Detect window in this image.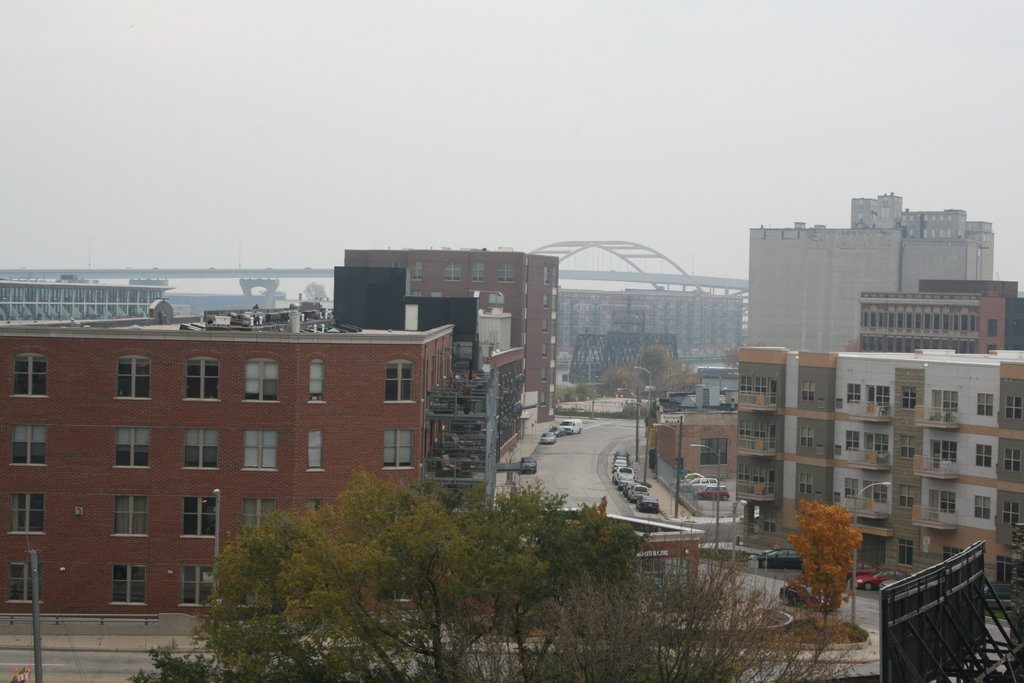
Detection: 977:393:991:415.
